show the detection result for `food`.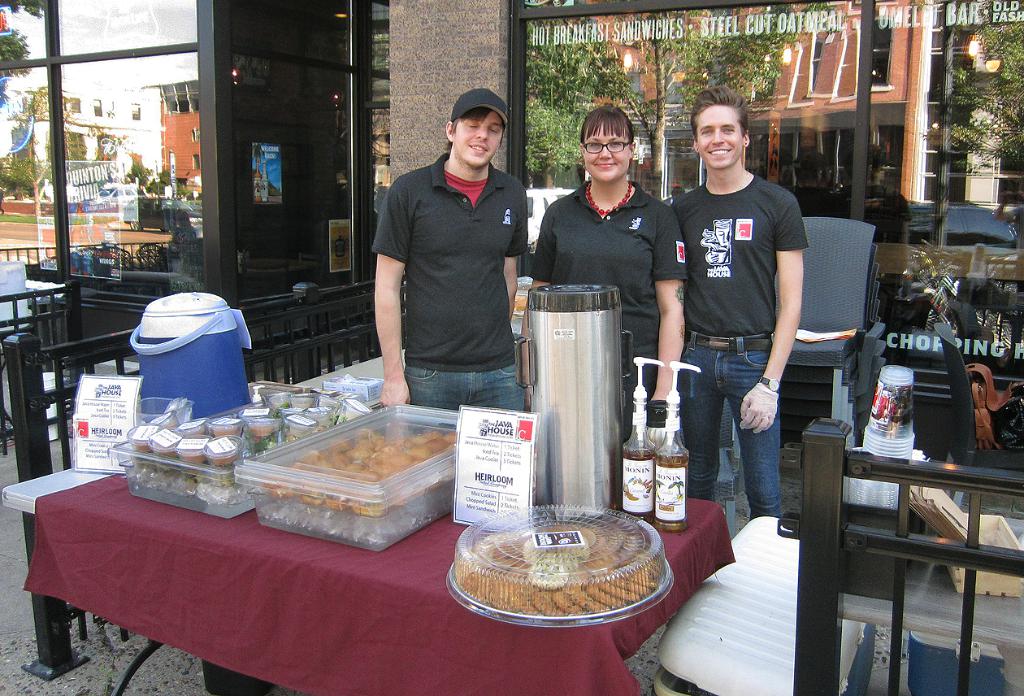
bbox=(259, 425, 456, 514).
